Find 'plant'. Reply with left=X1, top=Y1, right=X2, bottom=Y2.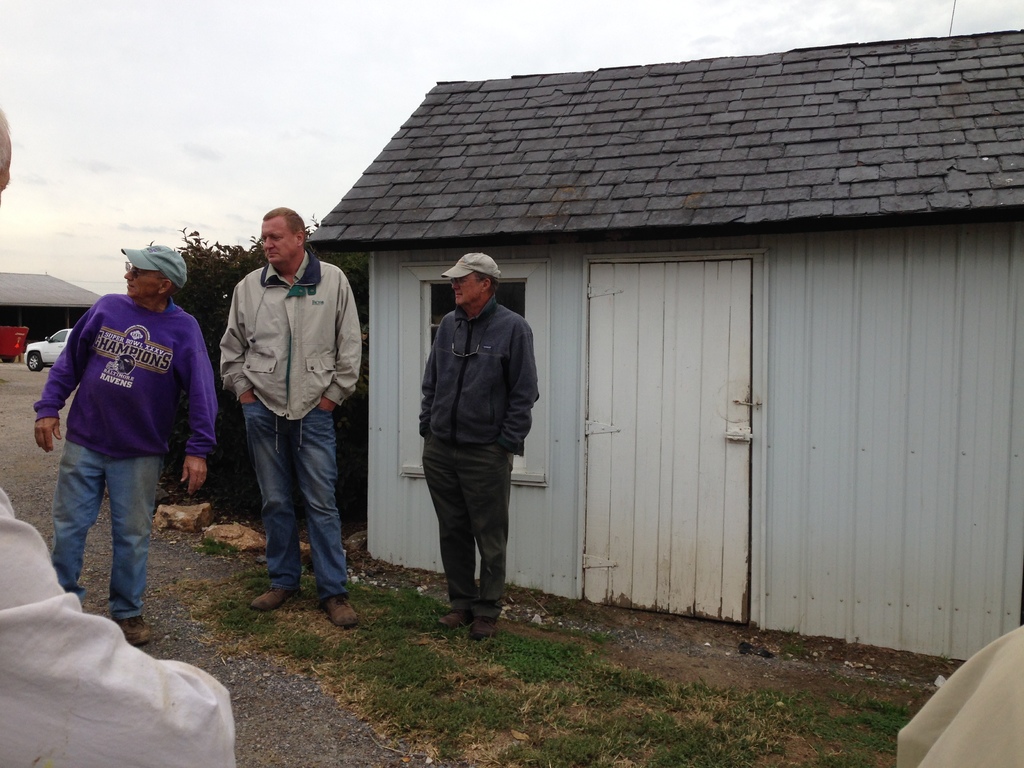
left=239, top=563, right=266, bottom=595.
